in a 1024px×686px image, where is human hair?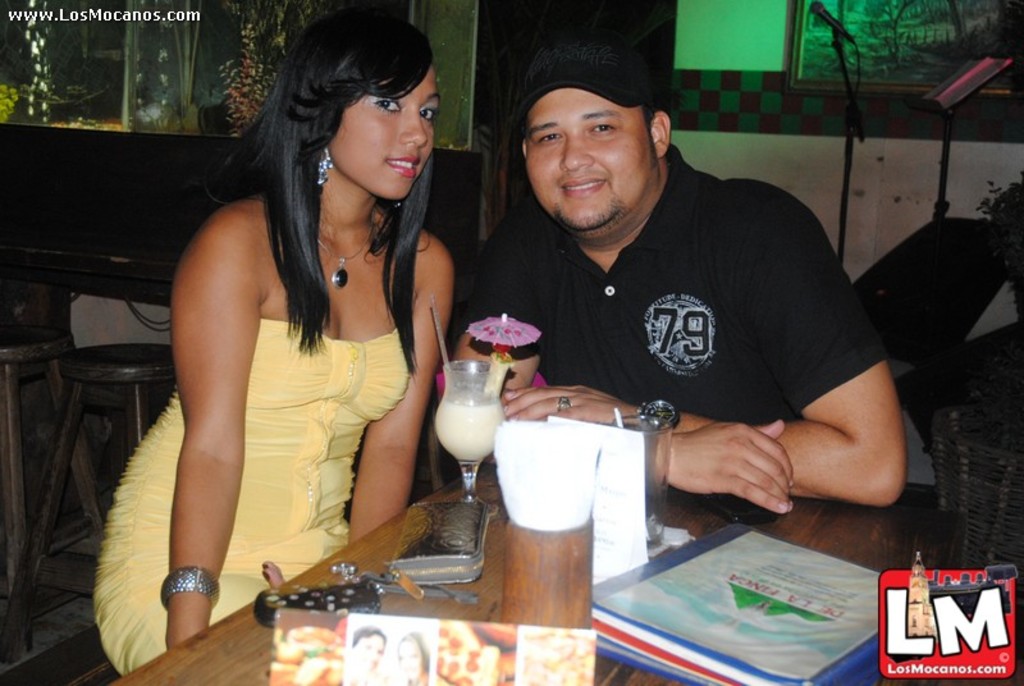
(left=212, top=0, right=436, bottom=352).
